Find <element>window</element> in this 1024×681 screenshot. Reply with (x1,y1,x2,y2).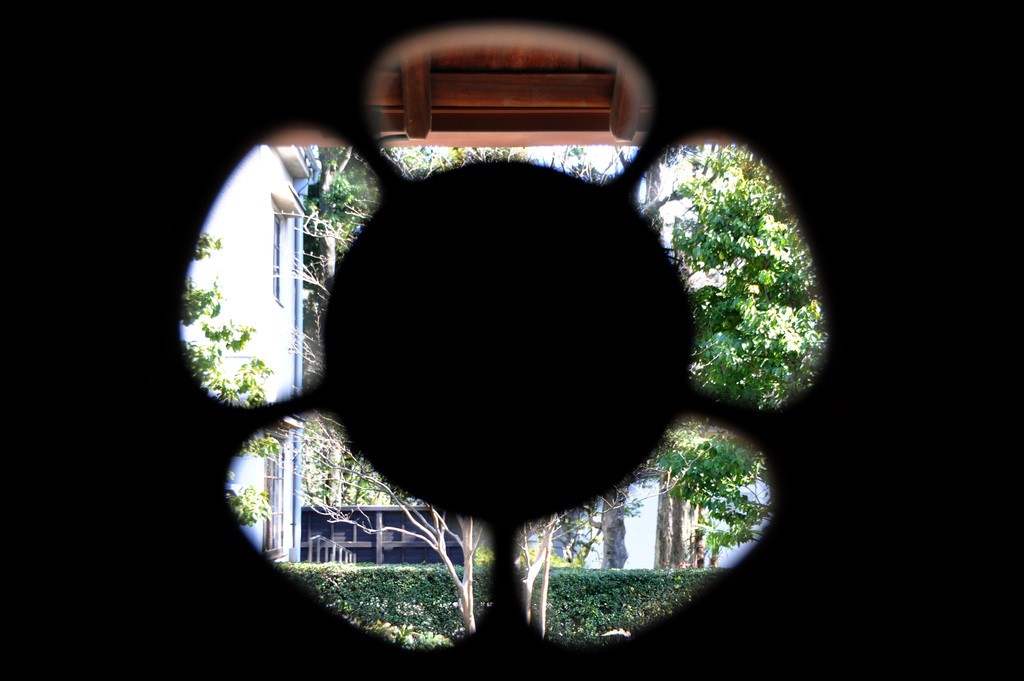
(260,434,285,546).
